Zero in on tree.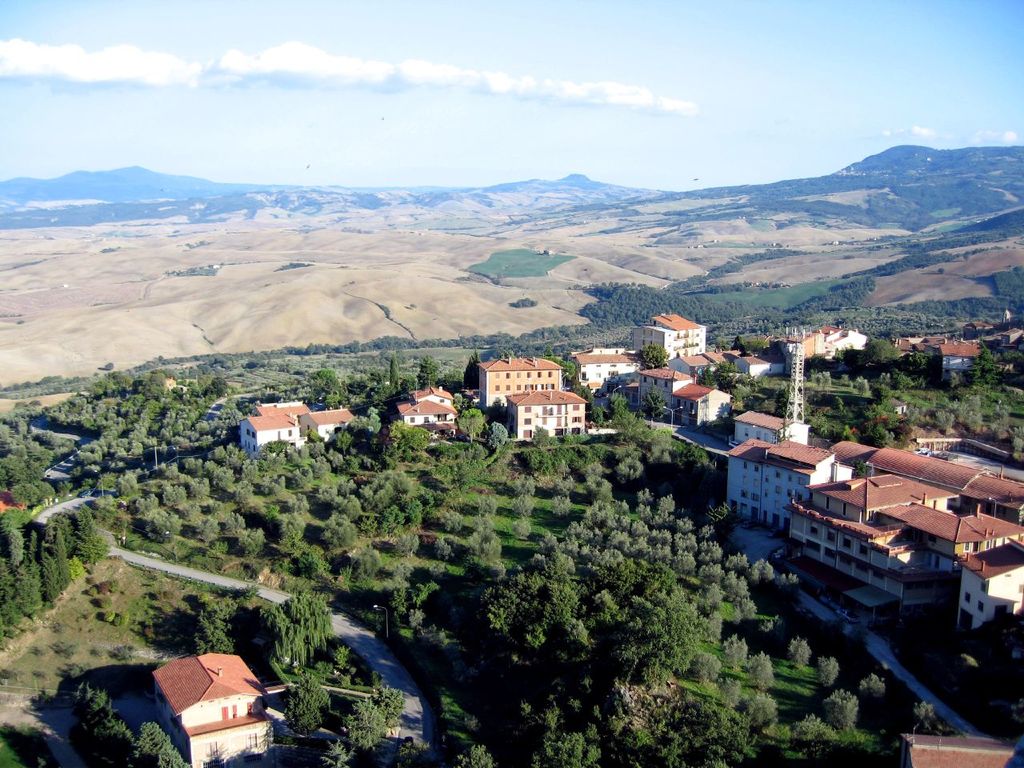
Zeroed in: 394 440 432 502.
